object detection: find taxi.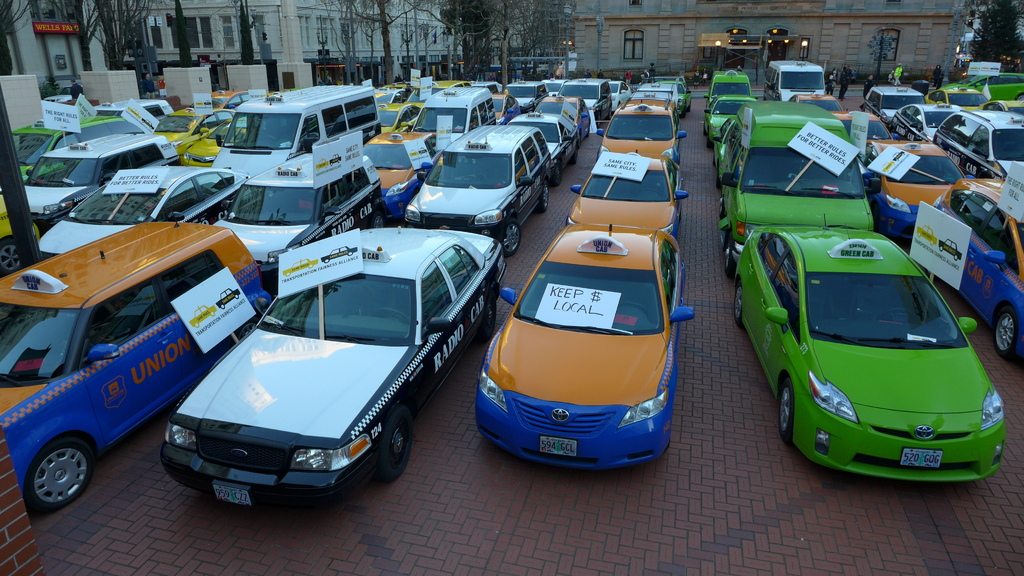
box(783, 89, 843, 109).
